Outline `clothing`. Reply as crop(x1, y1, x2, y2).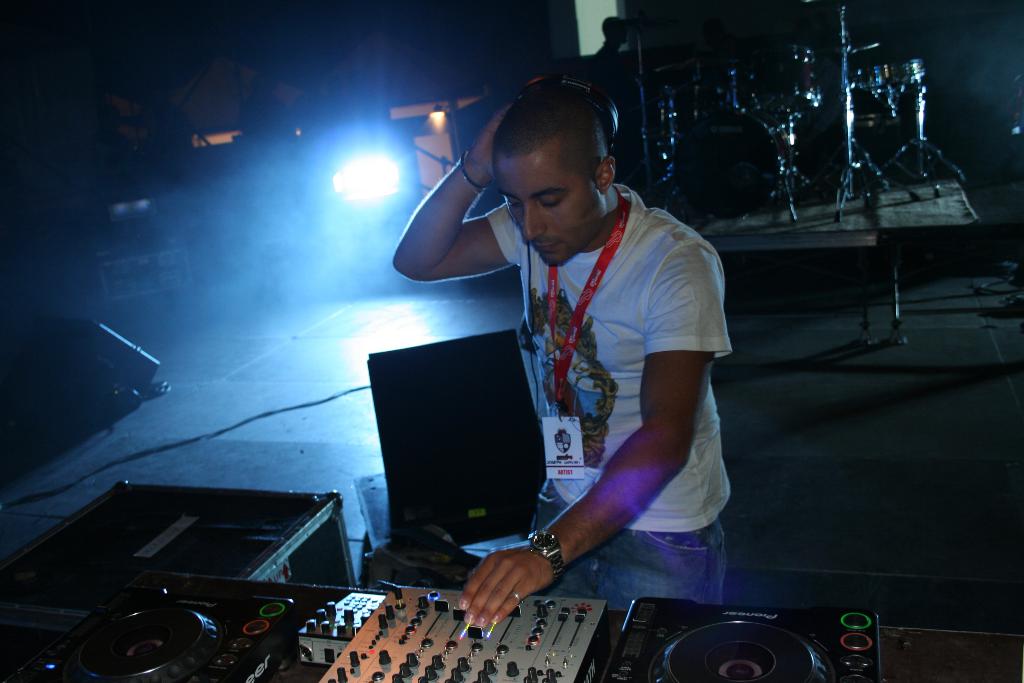
crop(461, 141, 737, 611).
